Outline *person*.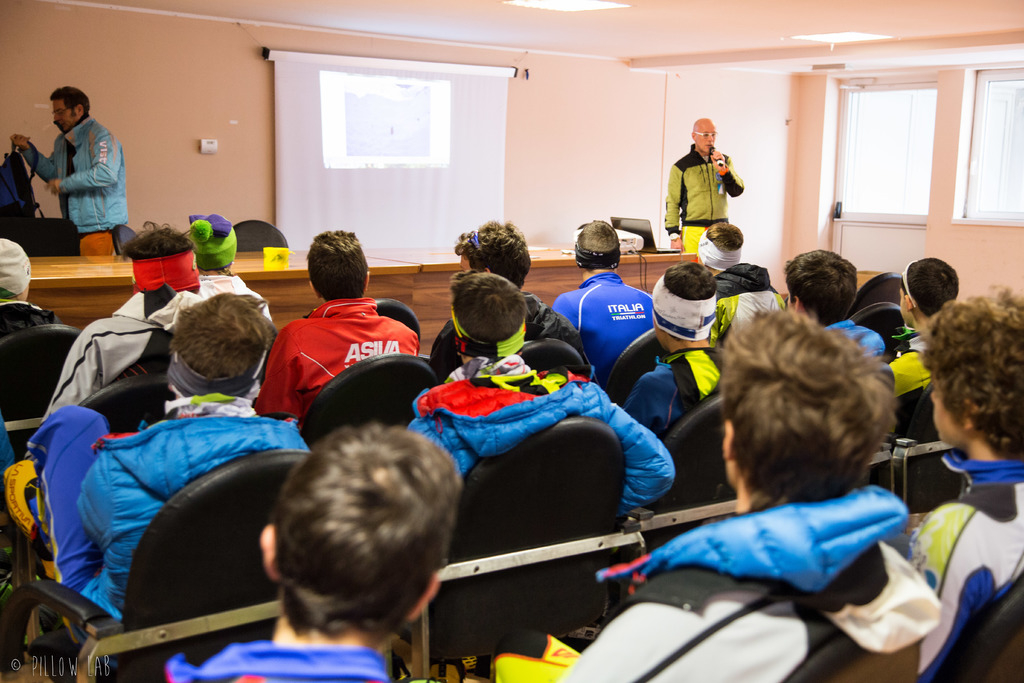
Outline: rect(560, 218, 652, 389).
